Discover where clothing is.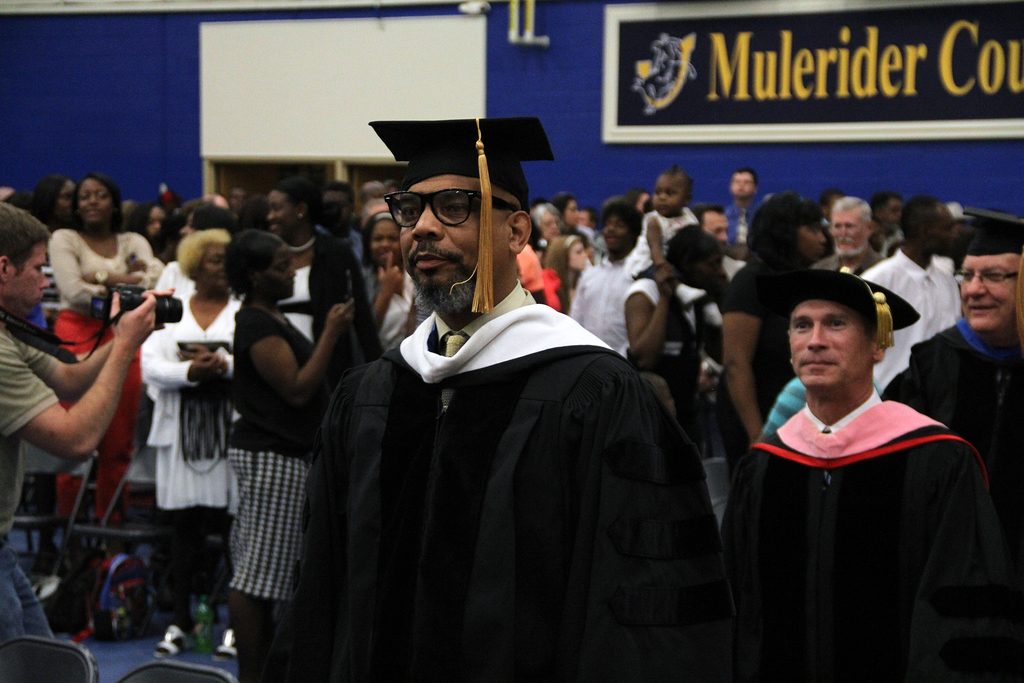
Discovered at box=[227, 306, 334, 599].
